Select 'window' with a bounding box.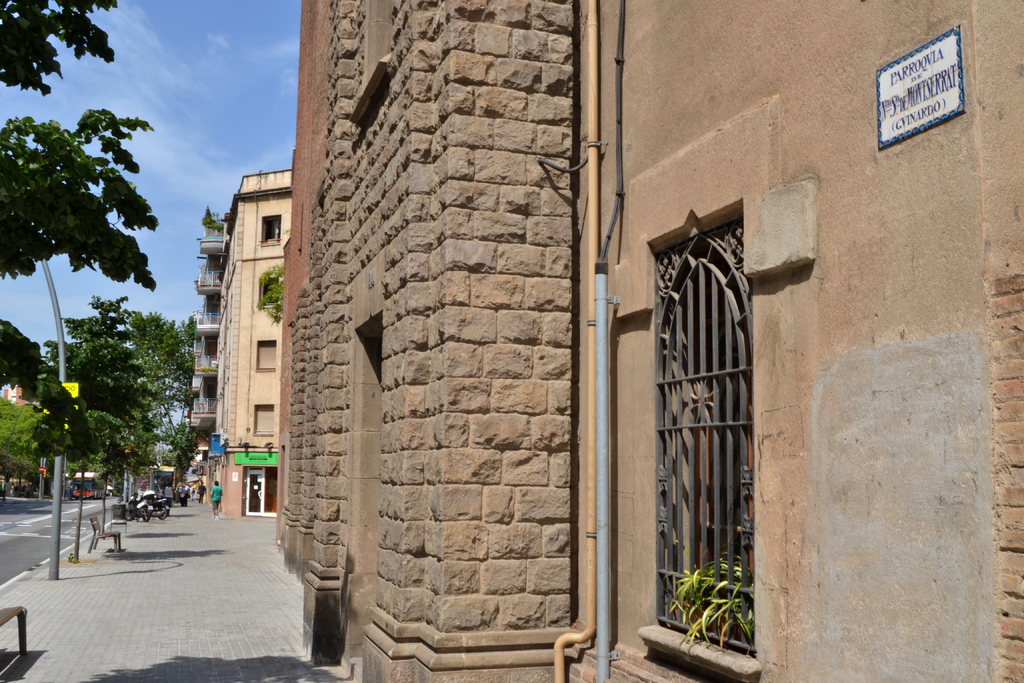
257,400,276,440.
